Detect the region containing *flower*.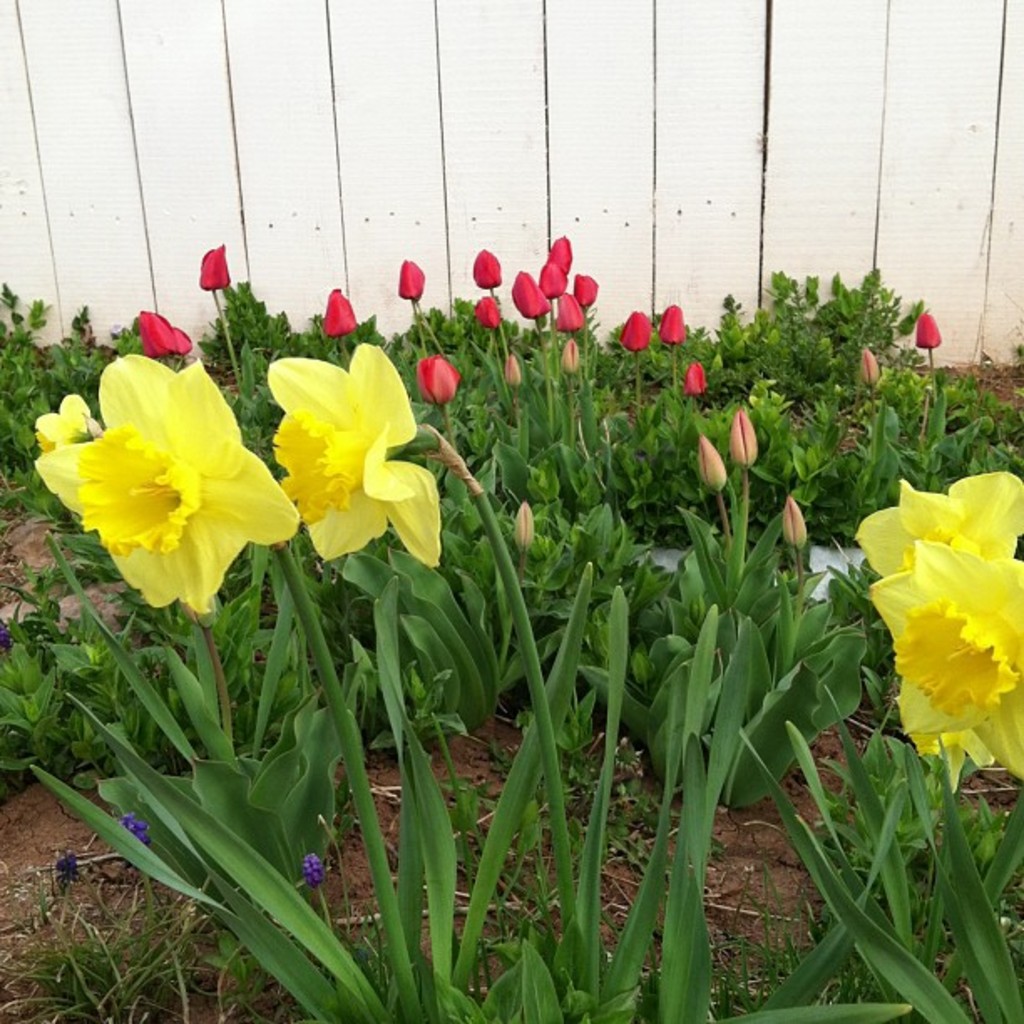
x1=659, y1=305, x2=686, y2=346.
